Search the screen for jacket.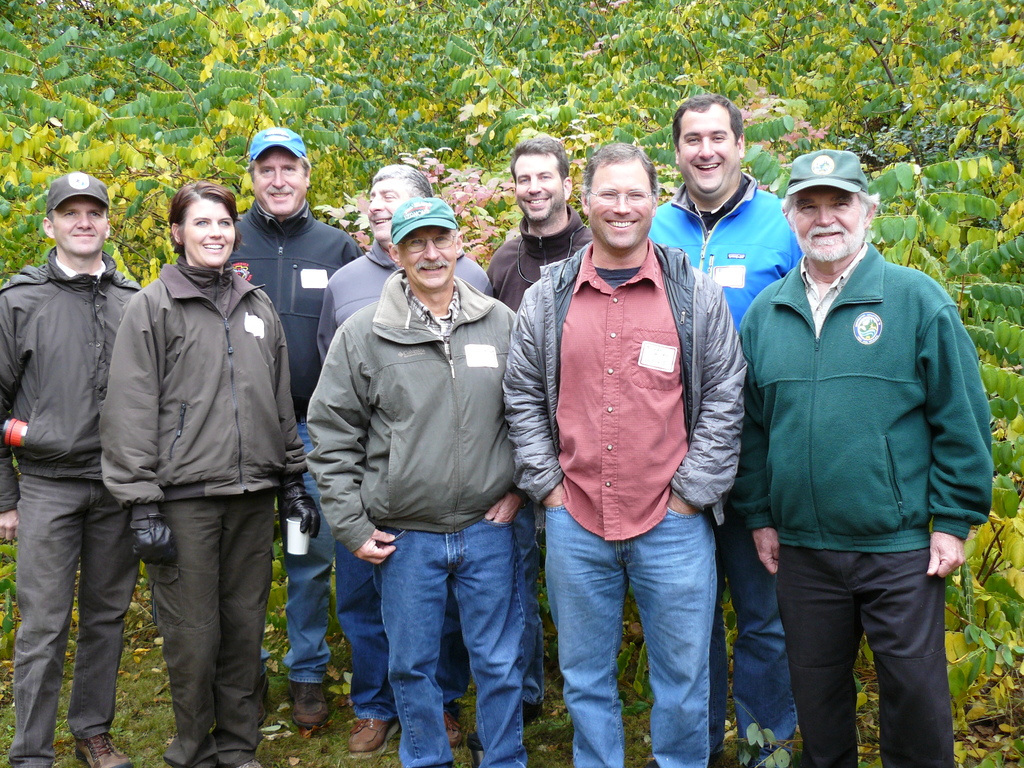
Found at 477,201,602,314.
